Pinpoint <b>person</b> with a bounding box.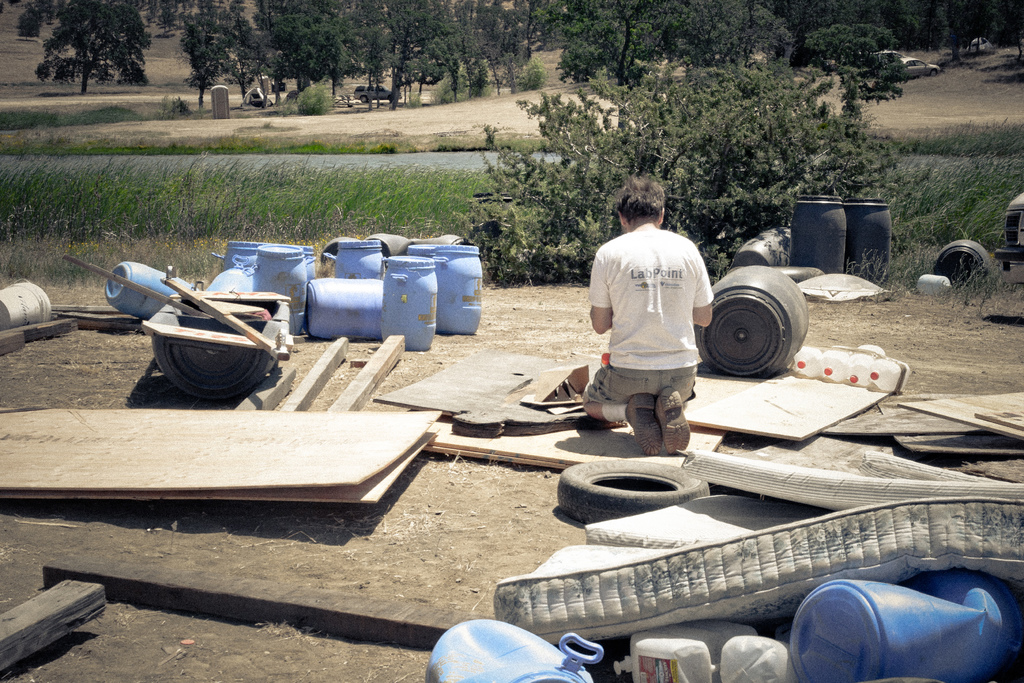
detection(582, 176, 717, 453).
